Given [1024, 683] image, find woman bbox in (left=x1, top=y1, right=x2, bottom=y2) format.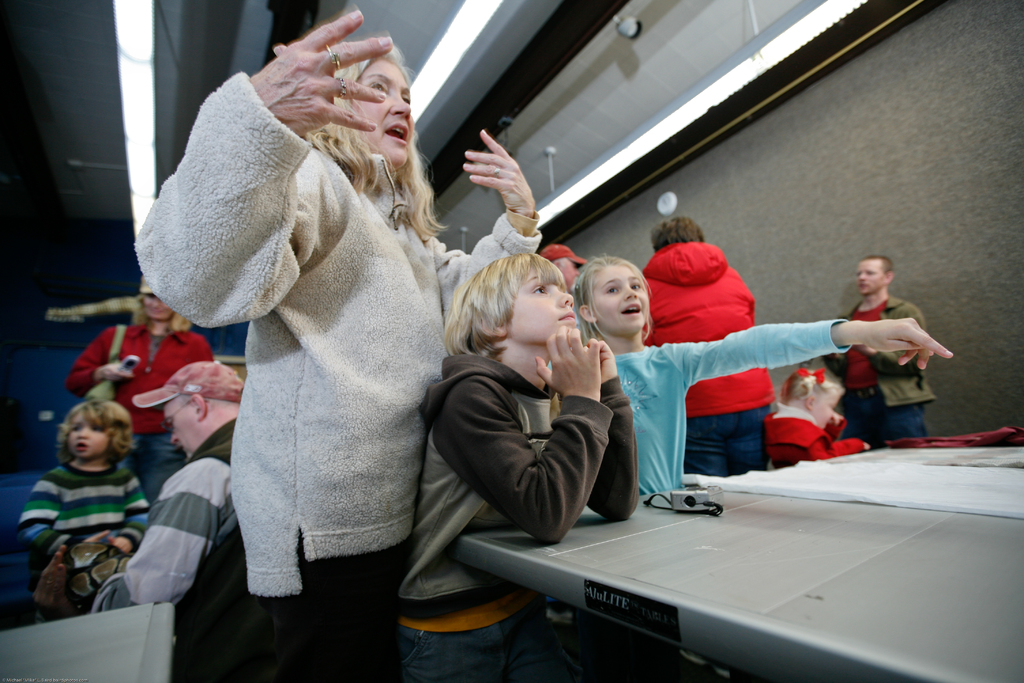
(left=133, top=7, right=541, bottom=682).
